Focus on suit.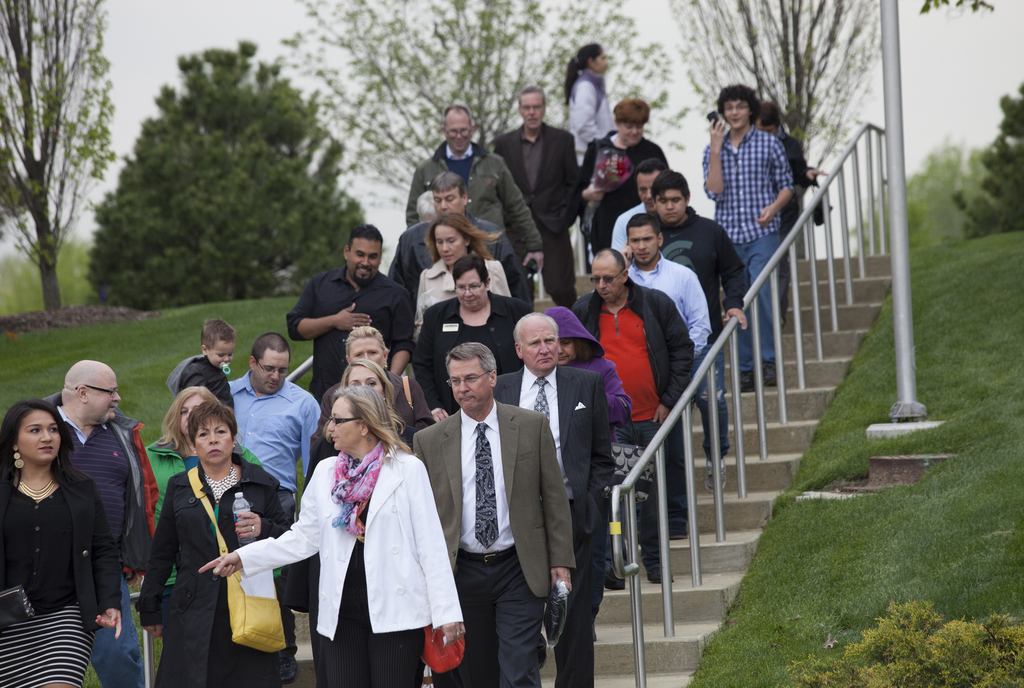
Focused at x1=495, y1=365, x2=616, y2=687.
